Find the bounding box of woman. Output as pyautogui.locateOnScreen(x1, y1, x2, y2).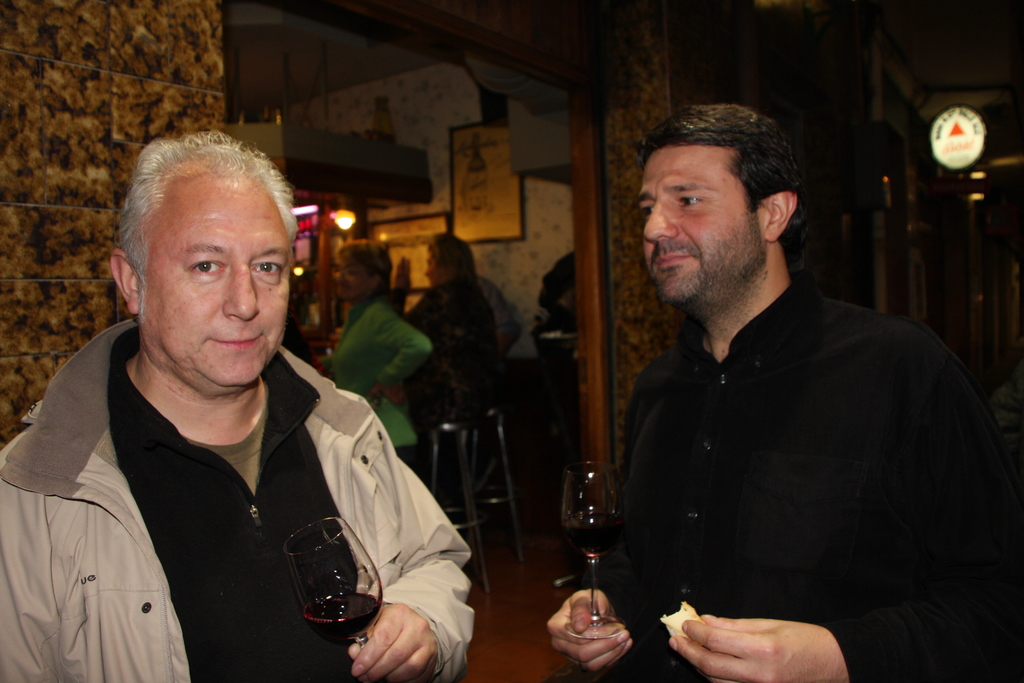
pyautogui.locateOnScreen(413, 233, 499, 416).
